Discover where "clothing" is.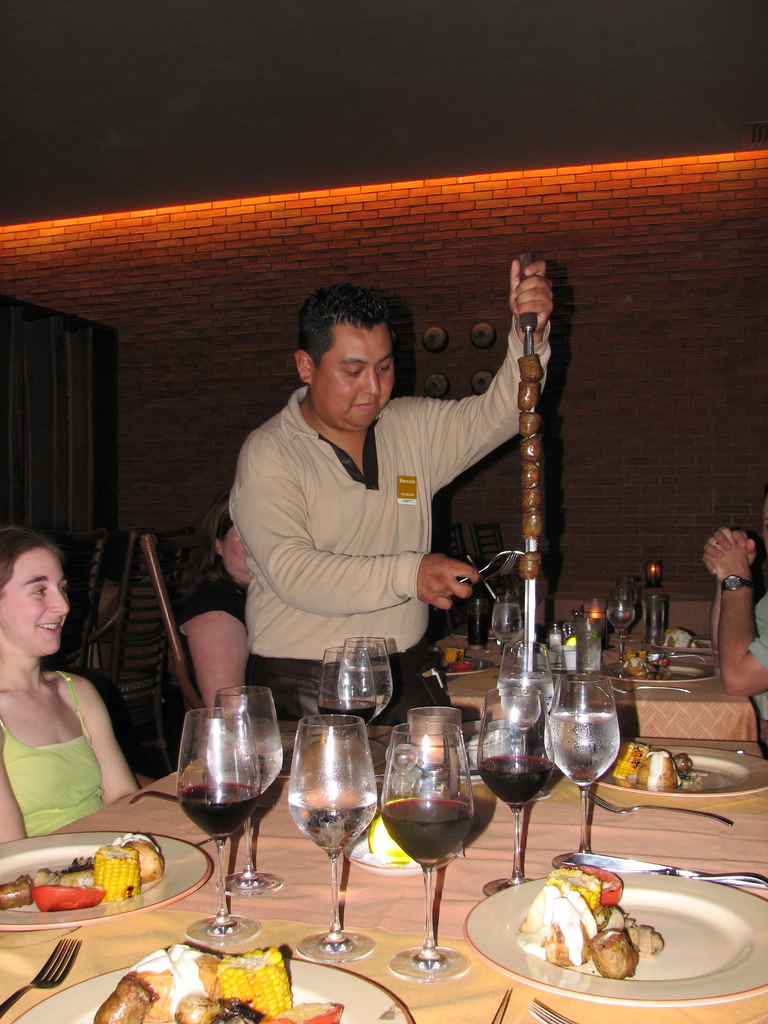
Discovered at 204:332:511:698.
